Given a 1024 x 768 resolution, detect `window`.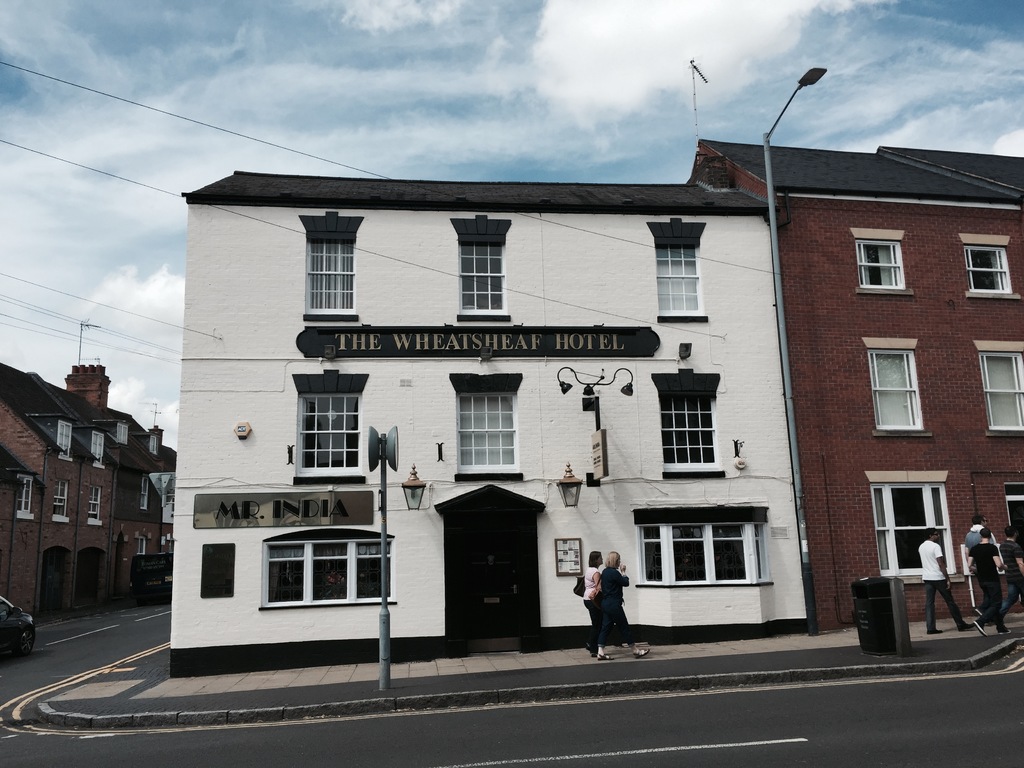
crop(292, 214, 365, 323).
